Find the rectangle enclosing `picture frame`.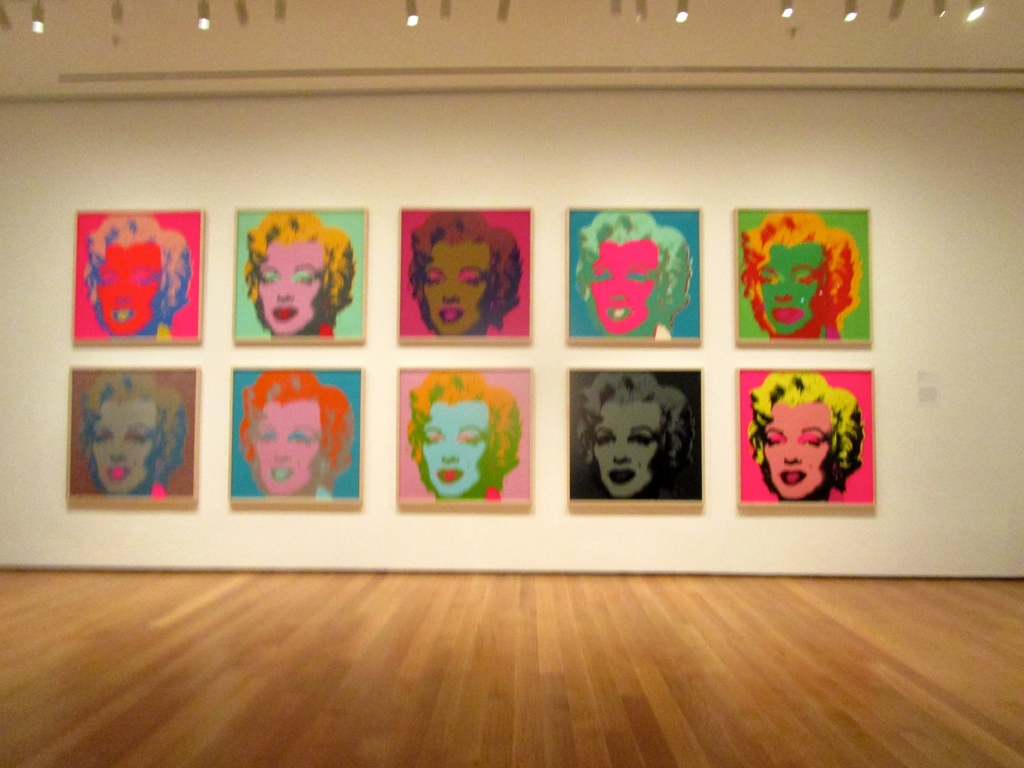
<bbox>225, 362, 379, 500</bbox>.
